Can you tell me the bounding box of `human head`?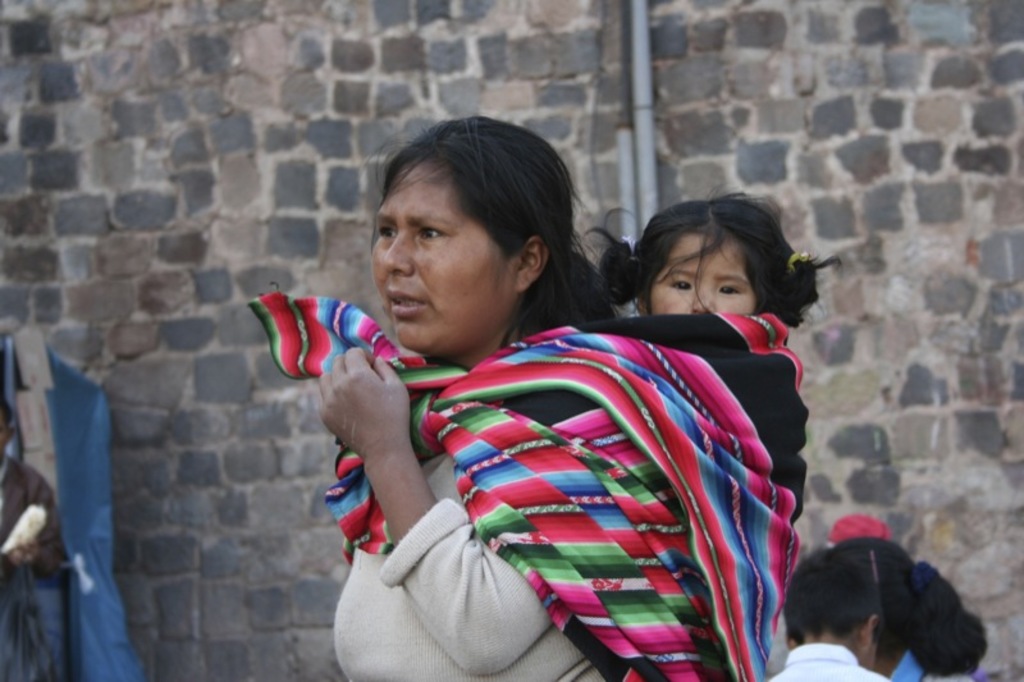
(x1=832, y1=530, x2=922, y2=663).
